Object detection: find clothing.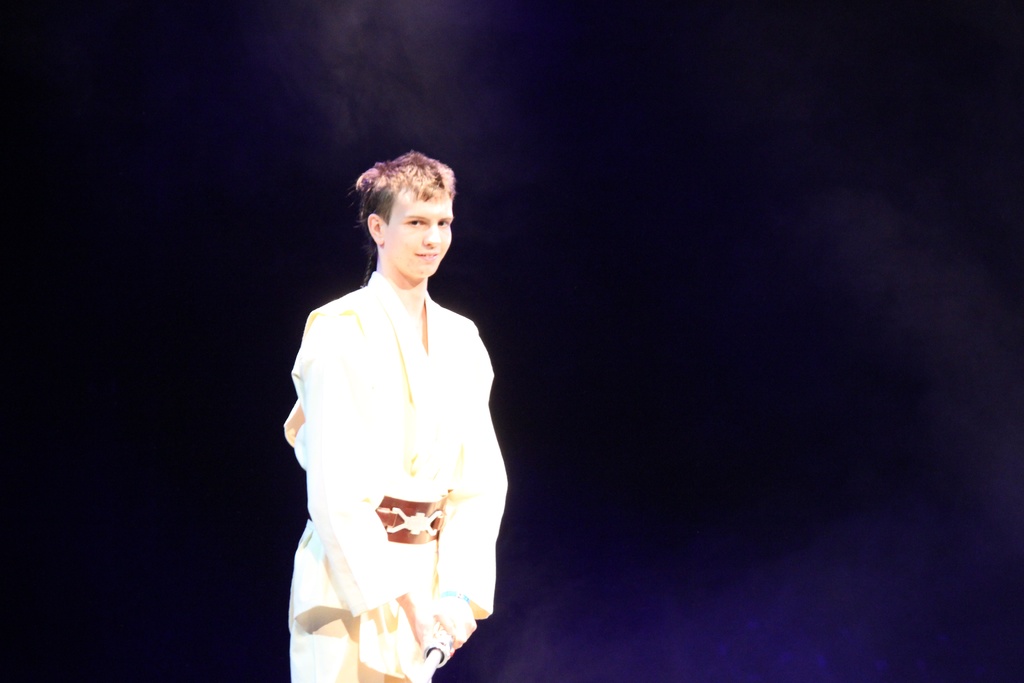
region(285, 248, 515, 652).
